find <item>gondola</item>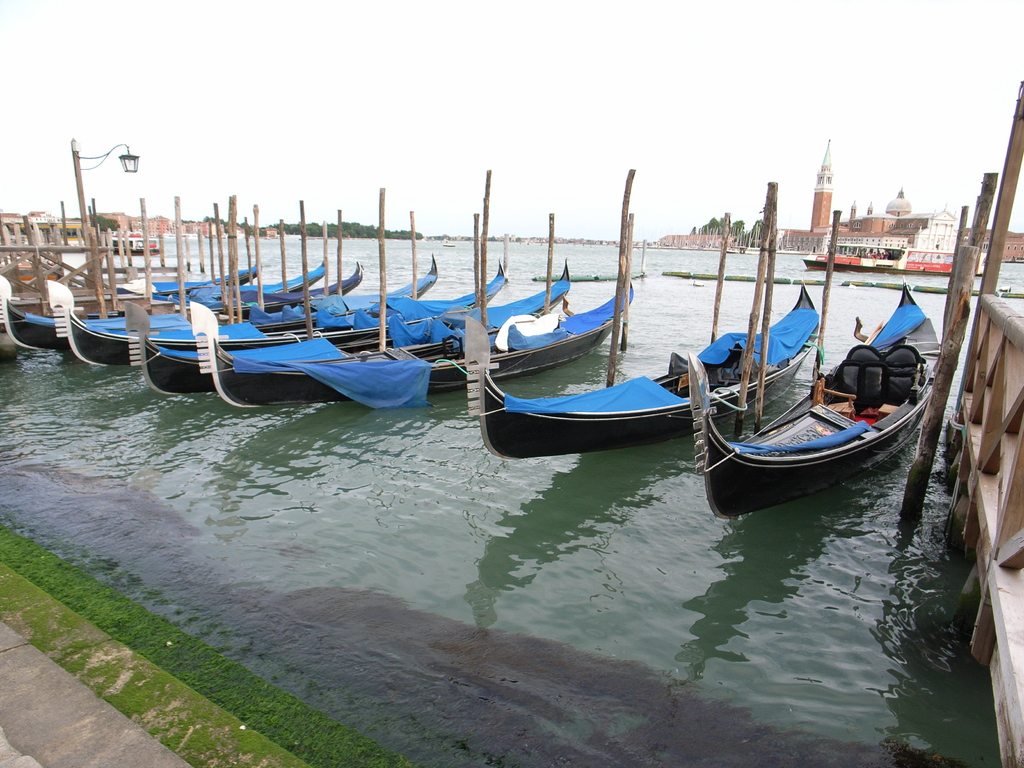
BBox(122, 259, 509, 394)
